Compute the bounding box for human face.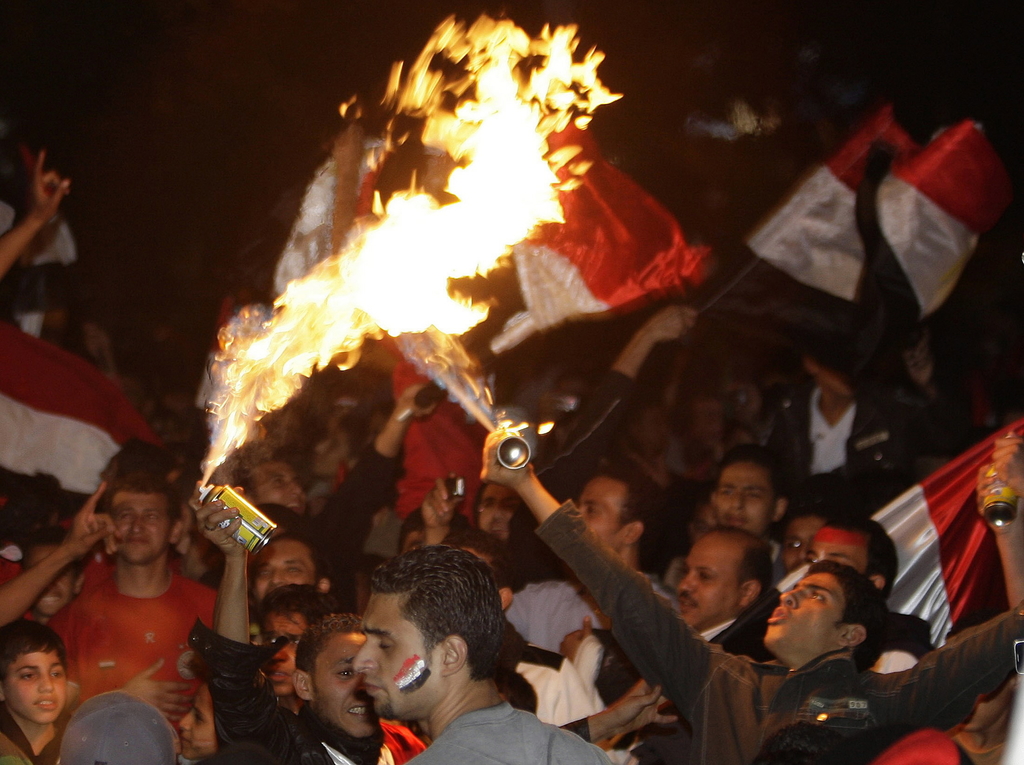
bbox=[716, 461, 772, 535].
